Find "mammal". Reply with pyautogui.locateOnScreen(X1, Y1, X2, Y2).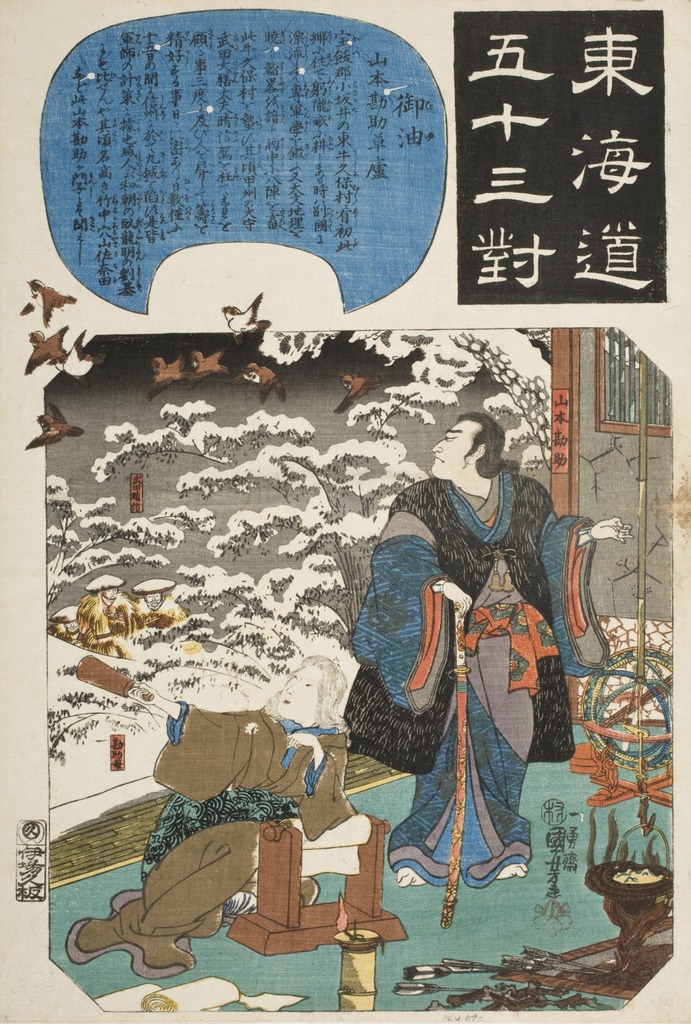
pyautogui.locateOnScreen(365, 413, 584, 897).
